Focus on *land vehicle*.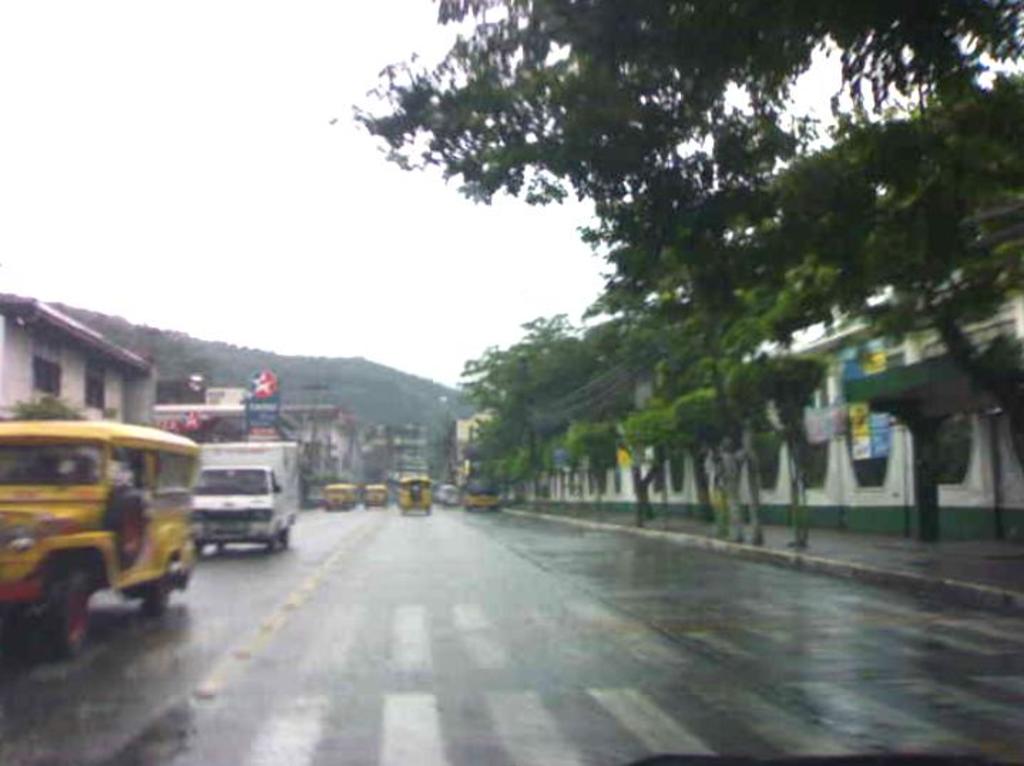
Focused at l=0, t=419, r=208, b=659.
